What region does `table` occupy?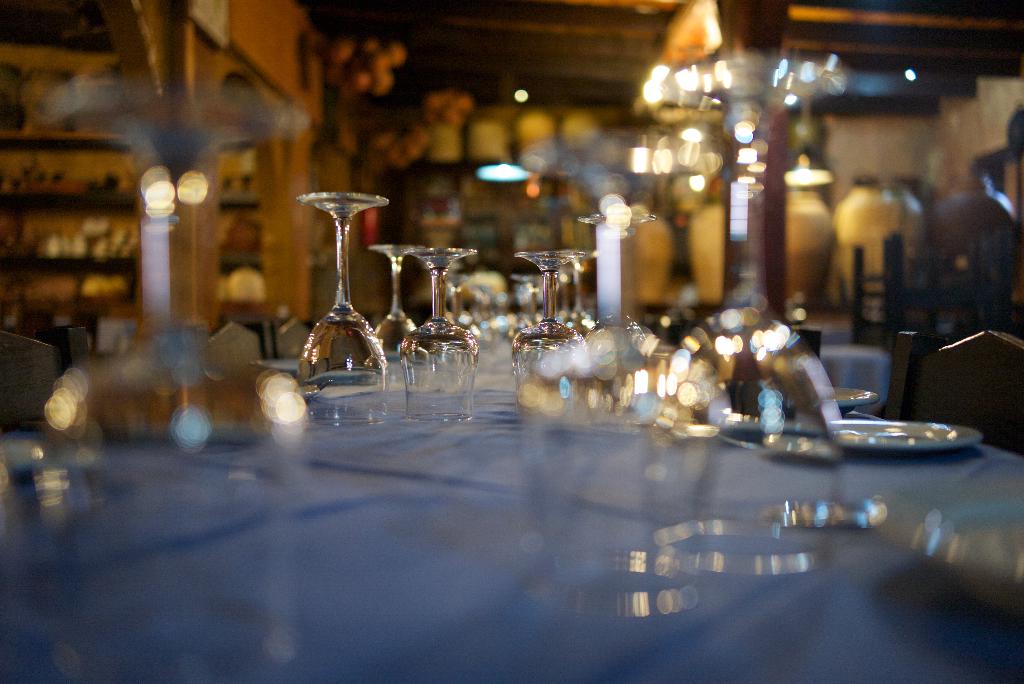
0 355 1023 683.
